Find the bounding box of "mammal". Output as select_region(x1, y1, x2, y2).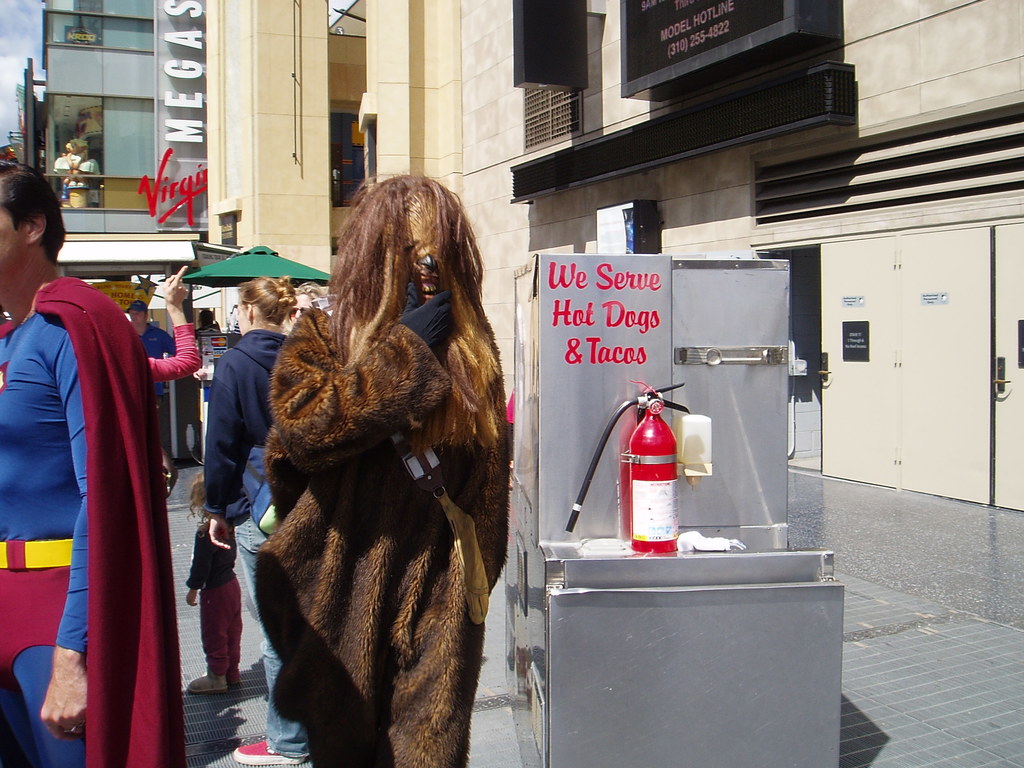
select_region(135, 264, 197, 385).
